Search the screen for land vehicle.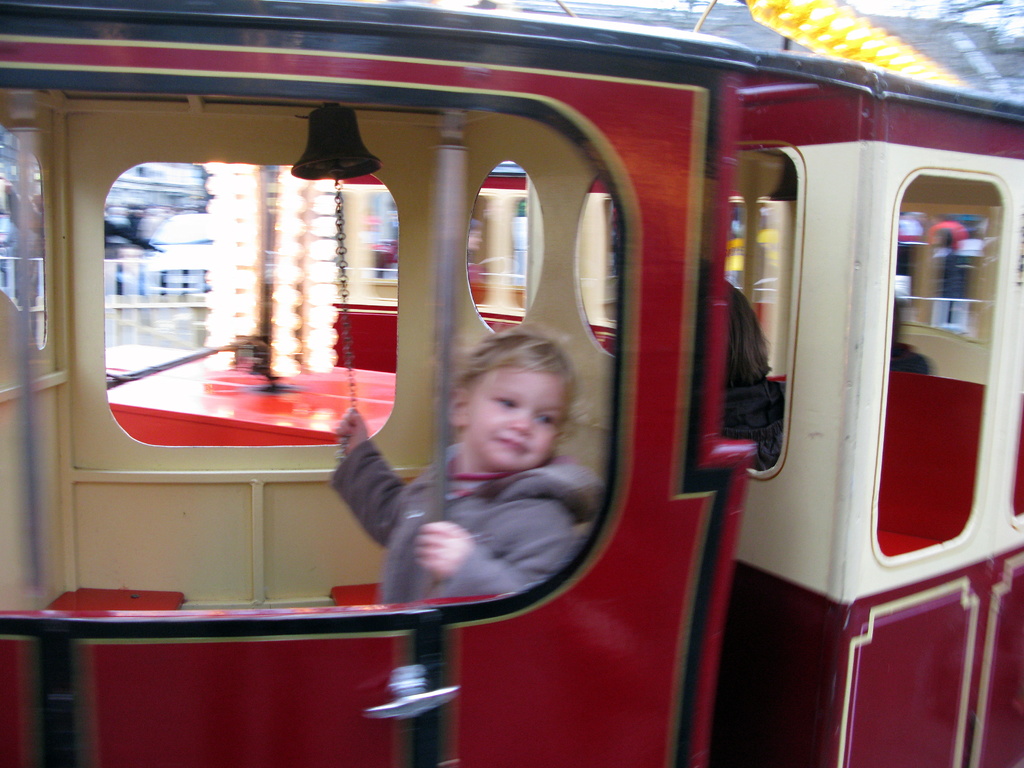
Found at 0, 0, 1023, 748.
